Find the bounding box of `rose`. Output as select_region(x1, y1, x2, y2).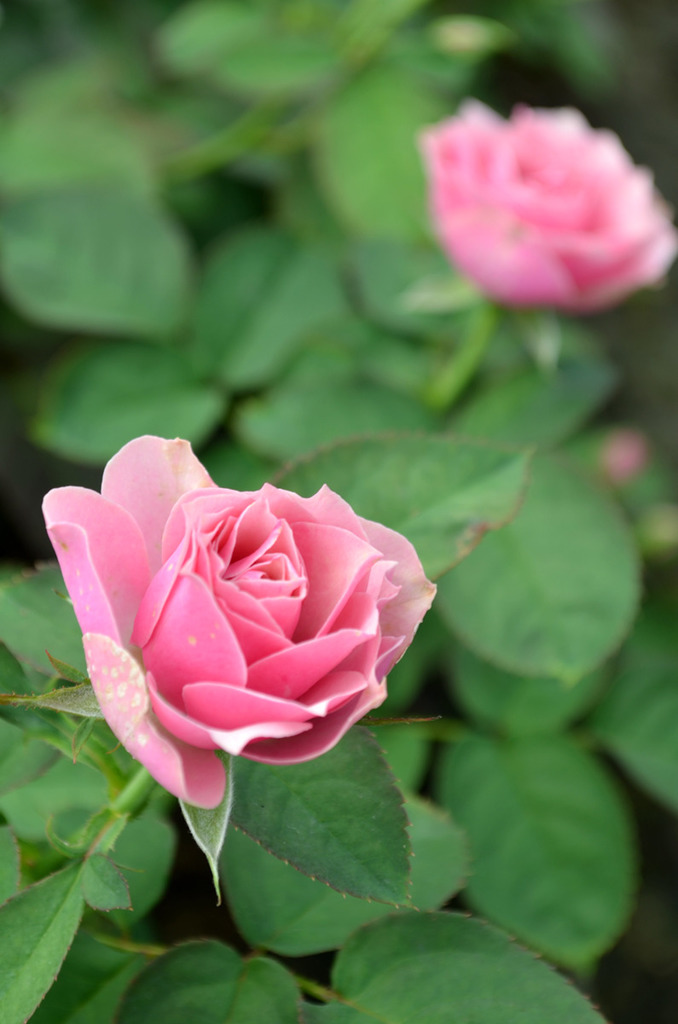
select_region(411, 101, 677, 318).
